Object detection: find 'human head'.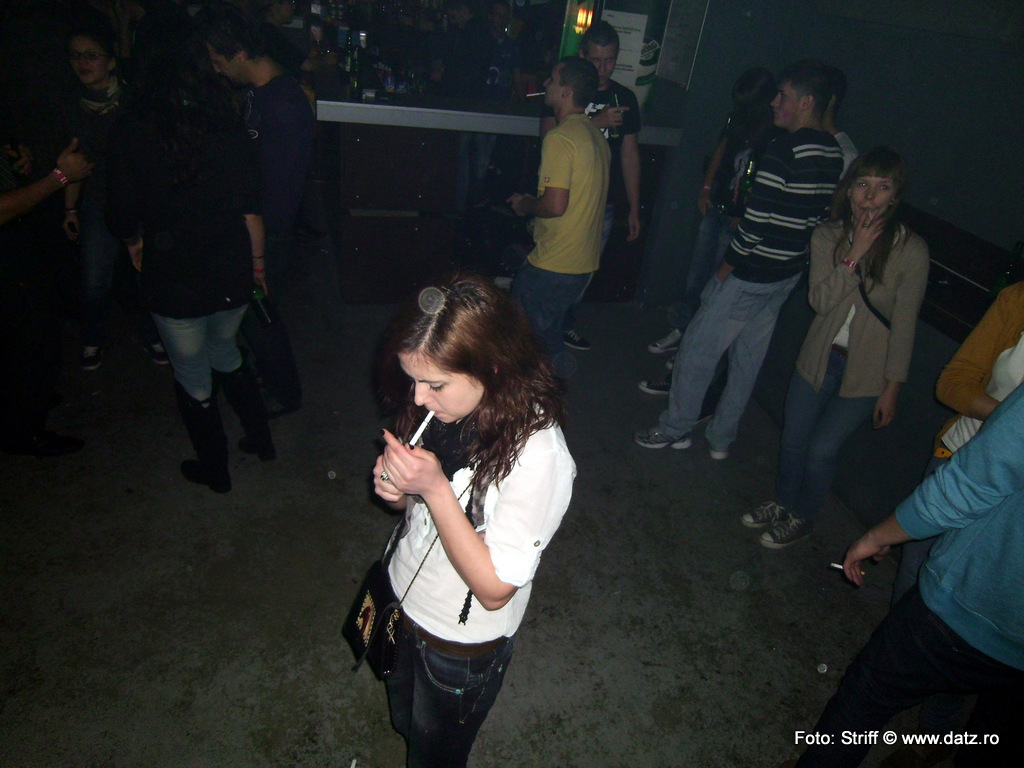
(x1=383, y1=275, x2=539, y2=431).
